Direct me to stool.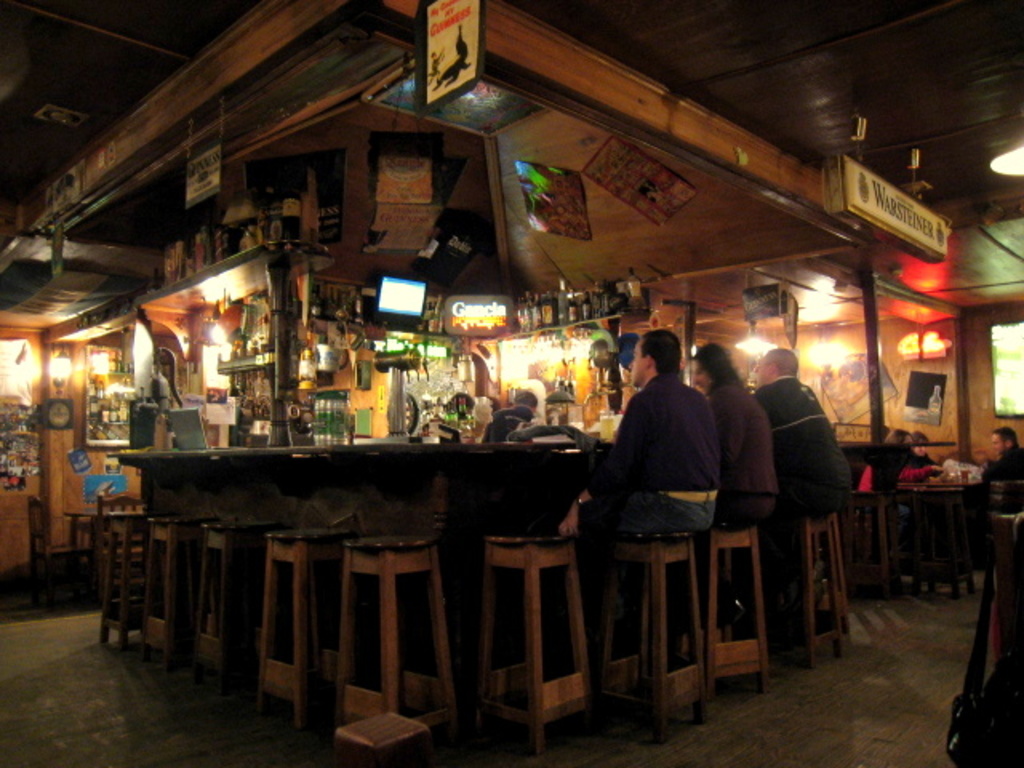
Direction: 138/515/202/672.
